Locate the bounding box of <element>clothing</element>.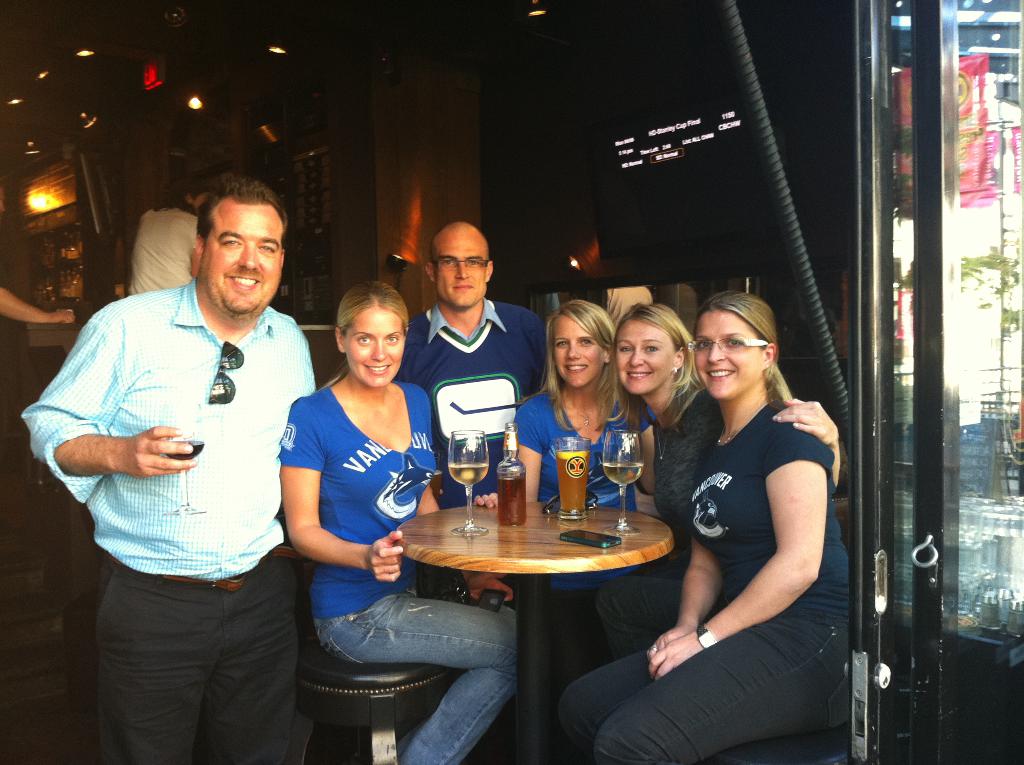
Bounding box: (left=130, top=207, right=193, bottom=291).
